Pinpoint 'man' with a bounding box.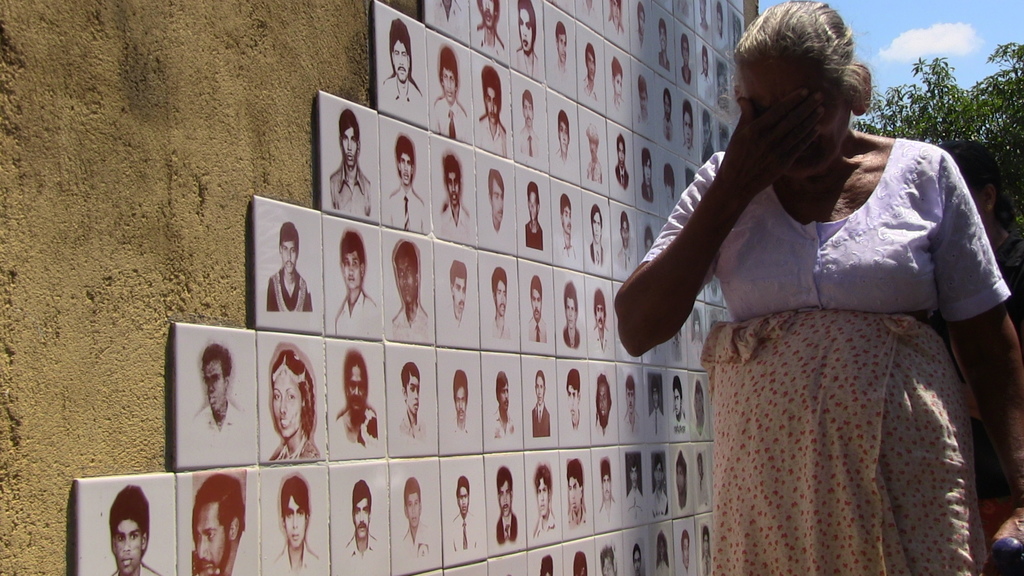
634:4:644:49.
